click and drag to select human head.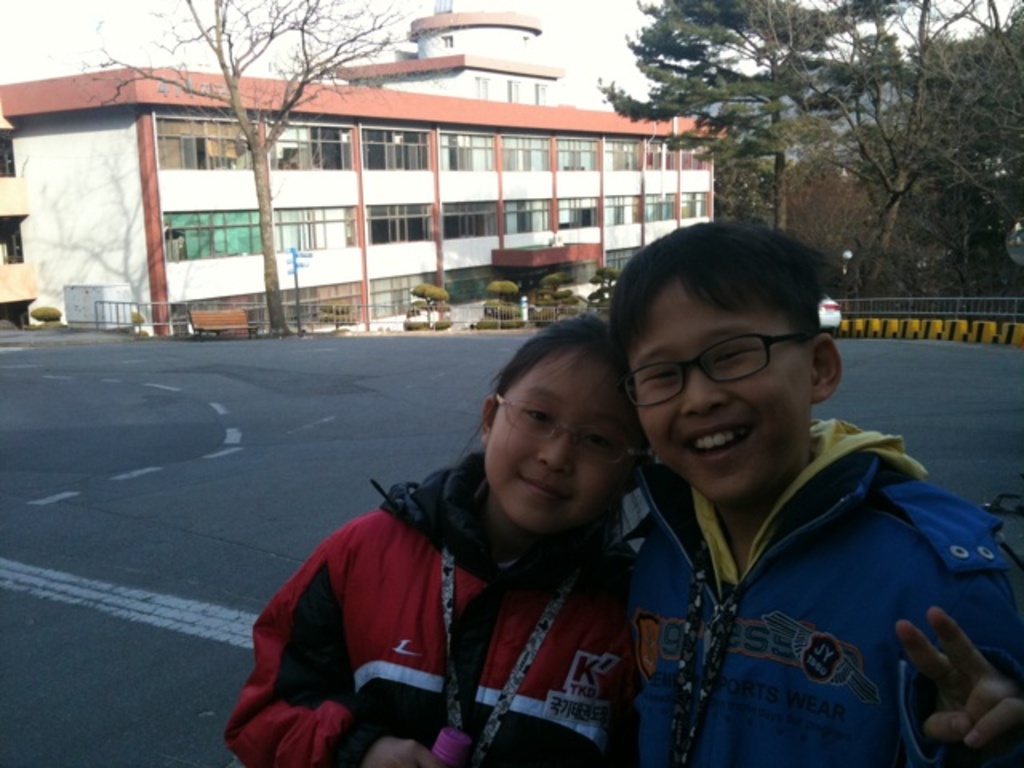
Selection: box(483, 299, 626, 510).
